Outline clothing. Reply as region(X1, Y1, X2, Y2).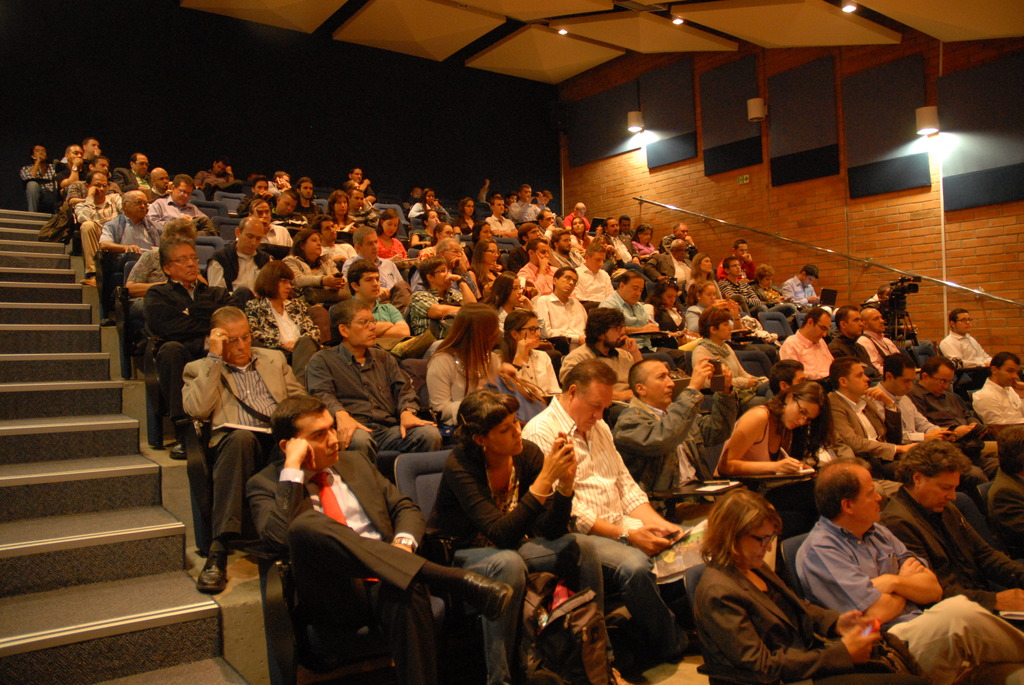
region(150, 276, 225, 399).
